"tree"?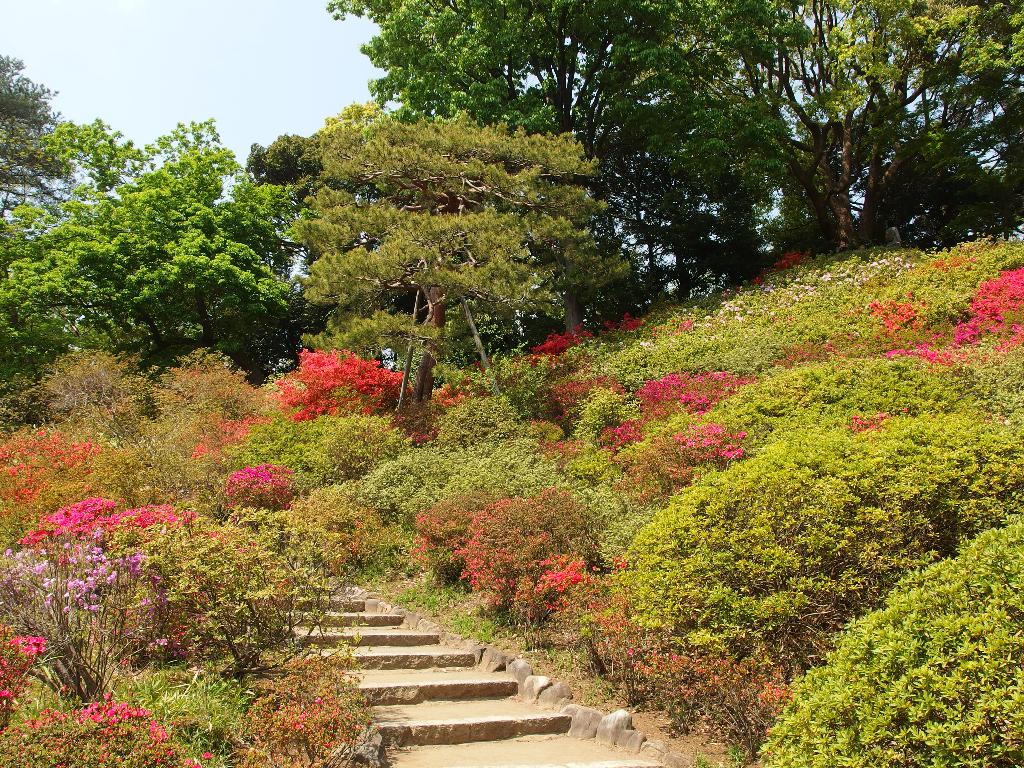
860, 0, 1023, 257
